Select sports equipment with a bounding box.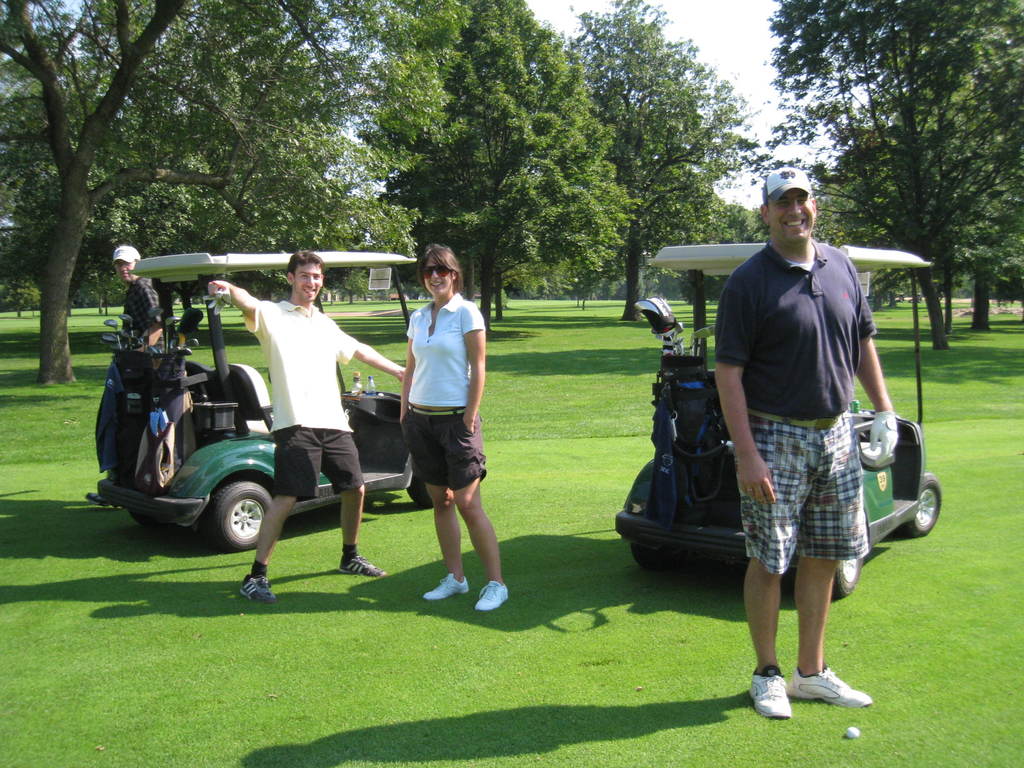
(847, 728, 860, 741).
